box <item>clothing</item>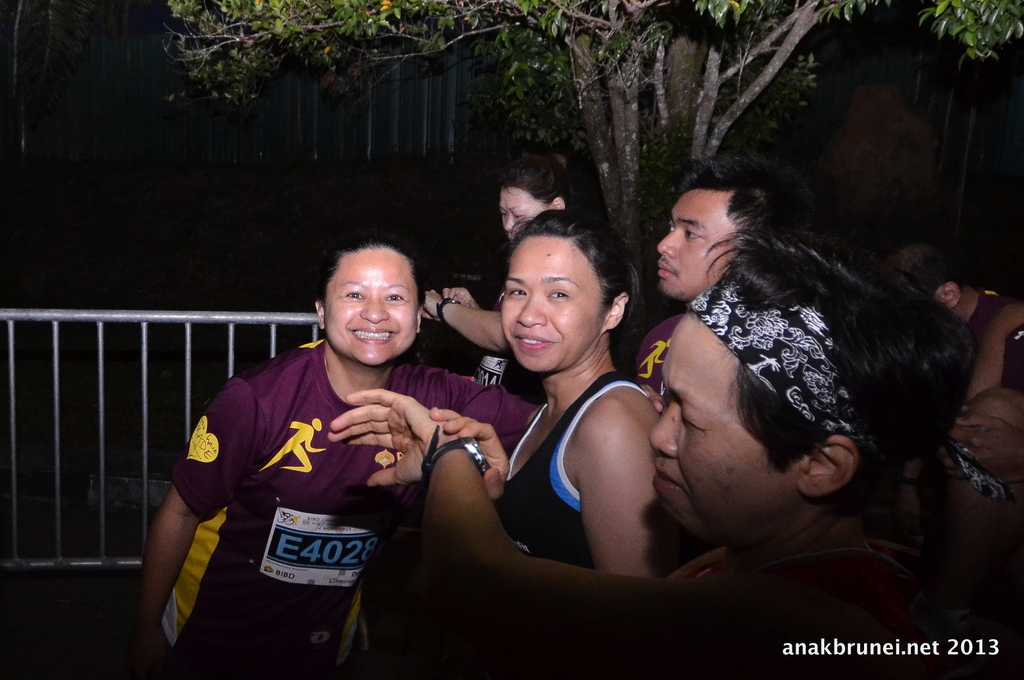
[left=144, top=298, right=502, bottom=660]
